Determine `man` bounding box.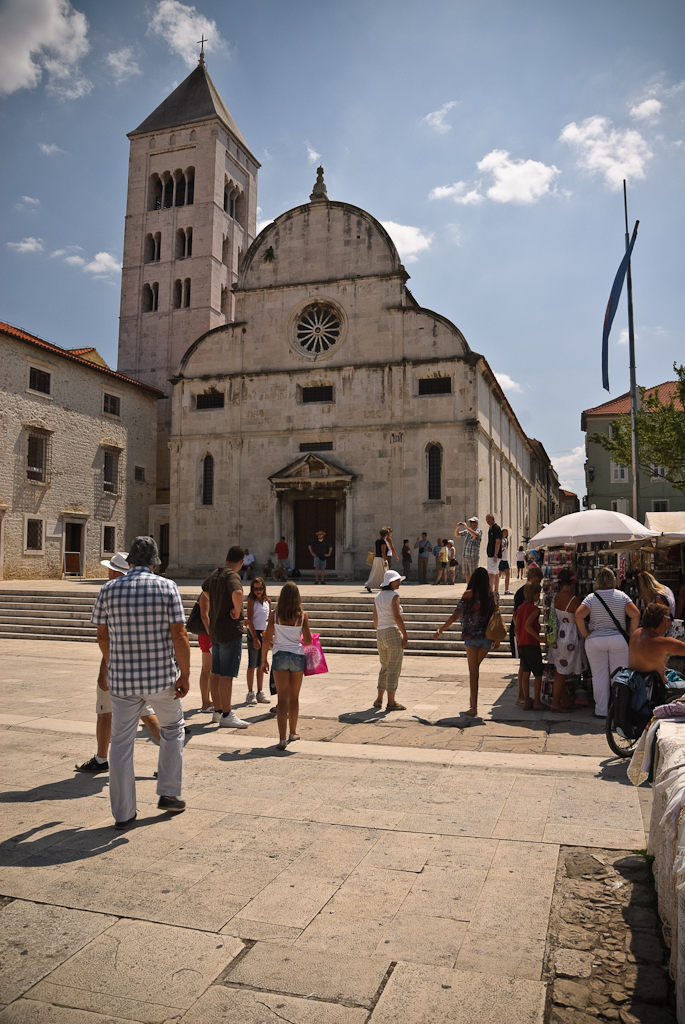
Determined: [313, 525, 335, 583].
